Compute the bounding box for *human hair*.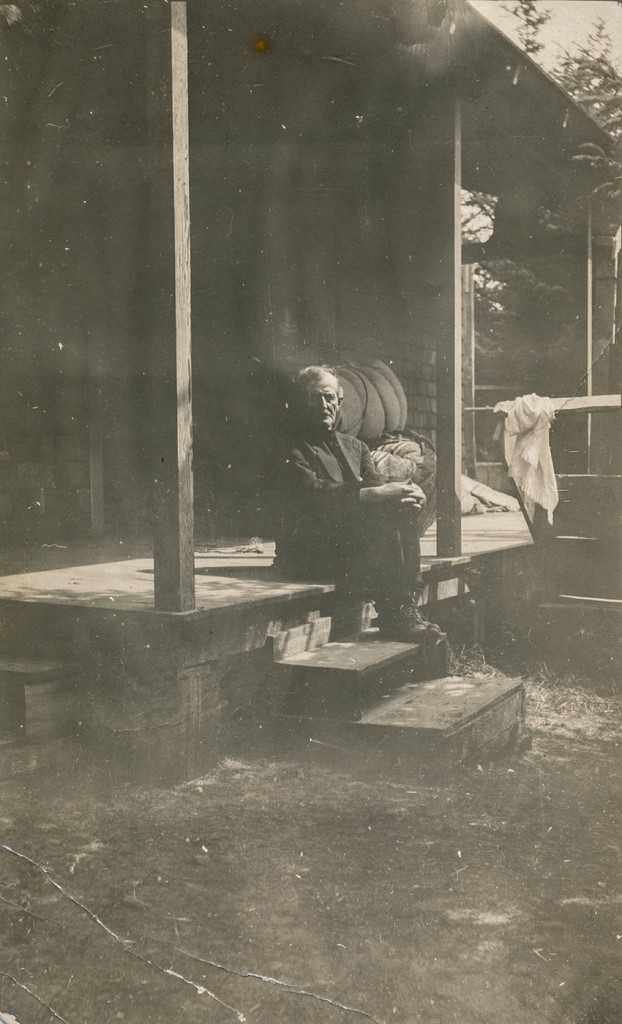
box(290, 363, 342, 412).
